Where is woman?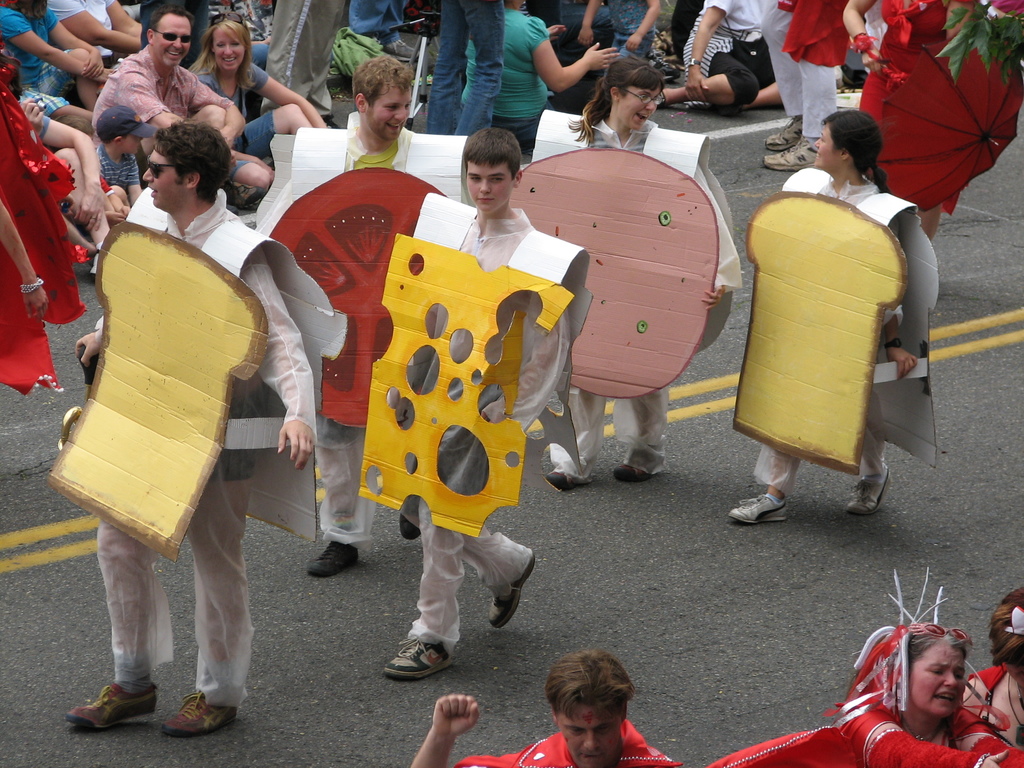
186/10/318/200.
